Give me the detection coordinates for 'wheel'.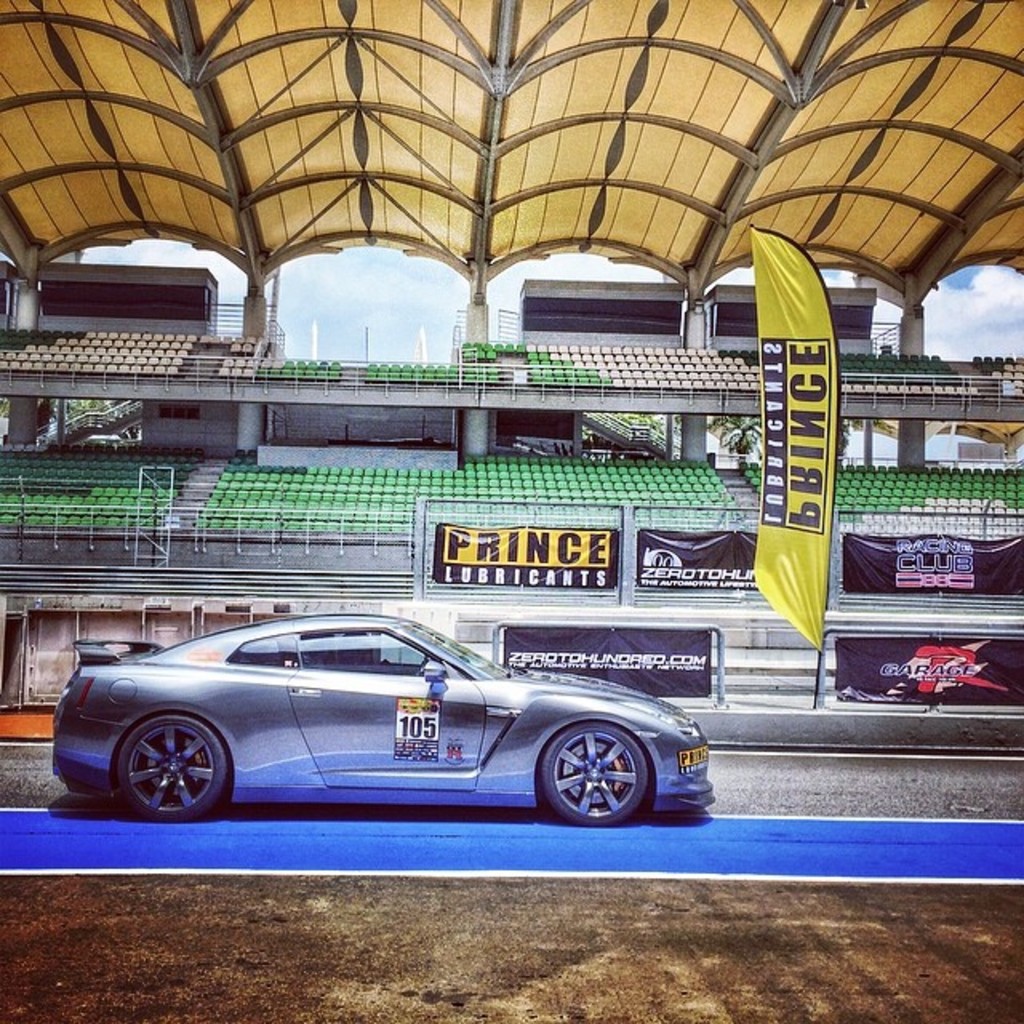
BBox(522, 728, 662, 832).
